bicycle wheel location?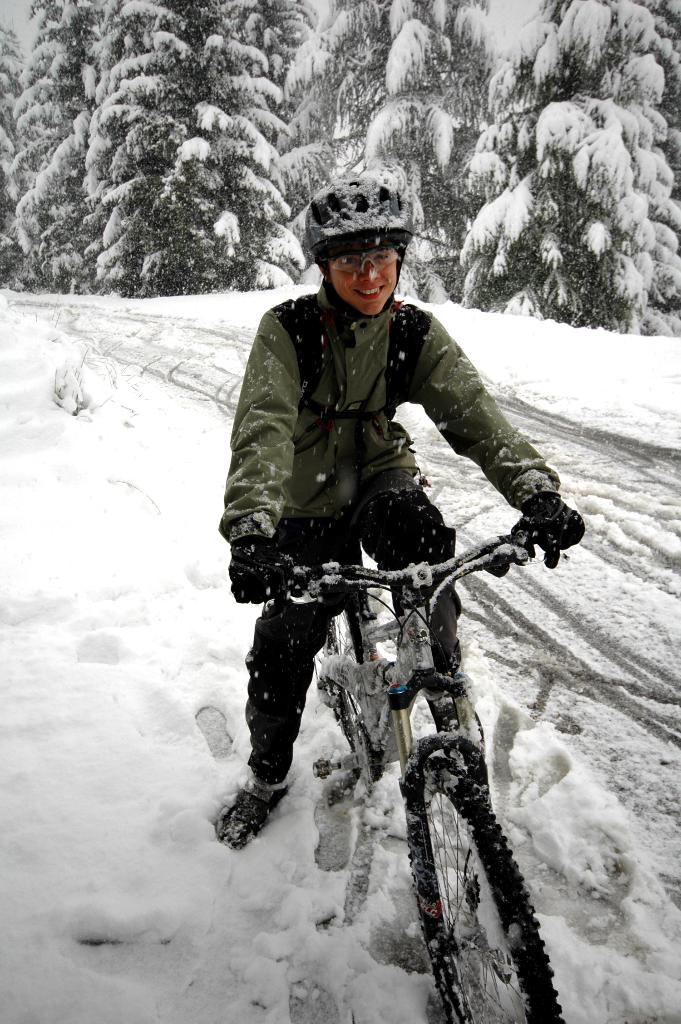
select_region(402, 753, 564, 1023)
